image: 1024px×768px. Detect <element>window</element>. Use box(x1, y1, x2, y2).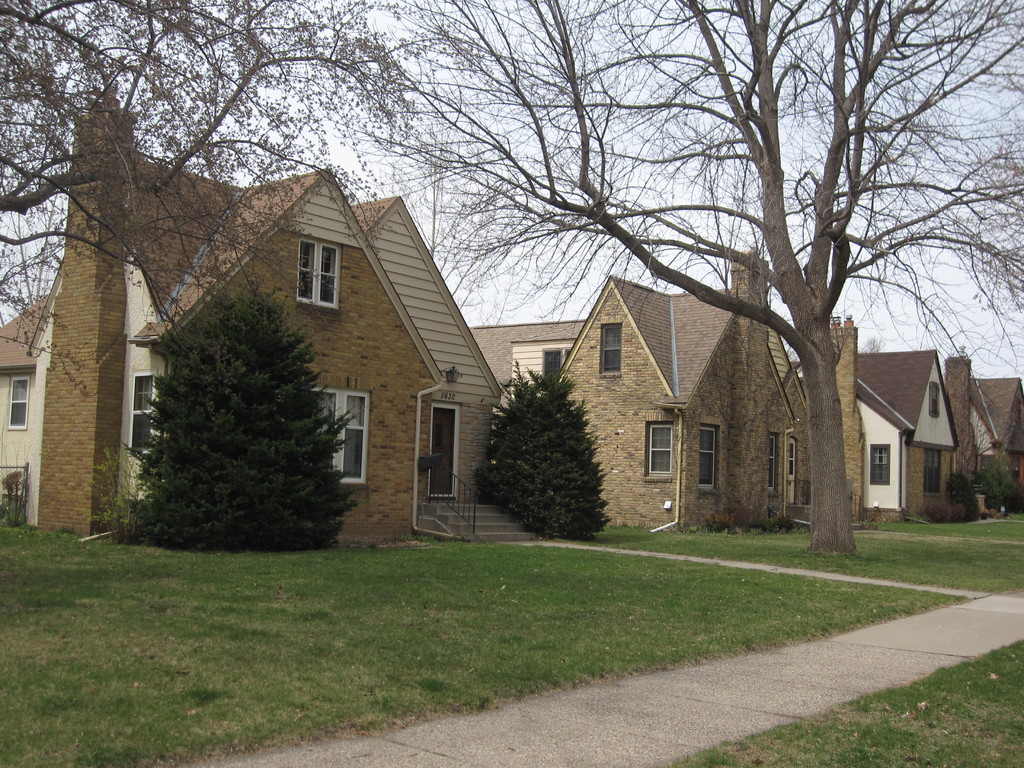
box(130, 372, 159, 451).
